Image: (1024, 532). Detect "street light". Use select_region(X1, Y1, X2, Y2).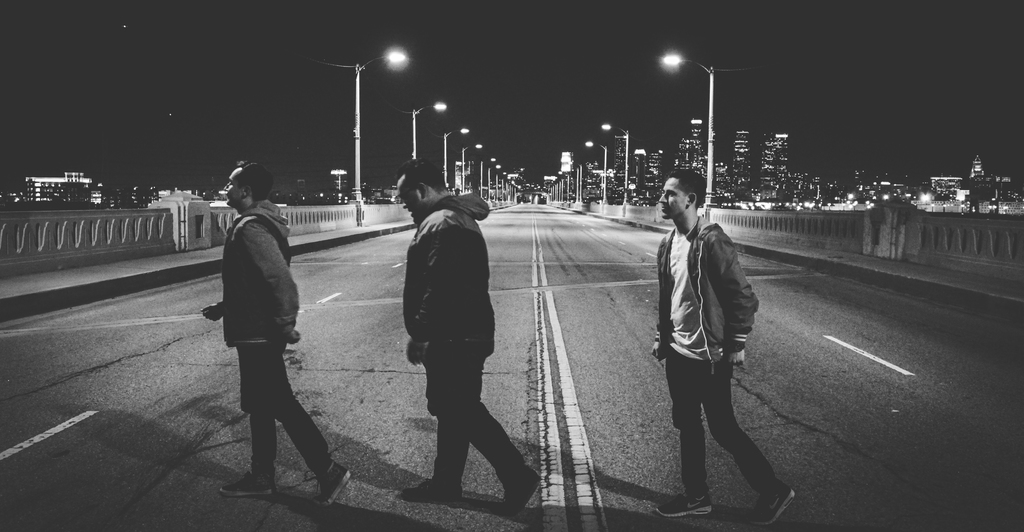
select_region(582, 141, 611, 204).
